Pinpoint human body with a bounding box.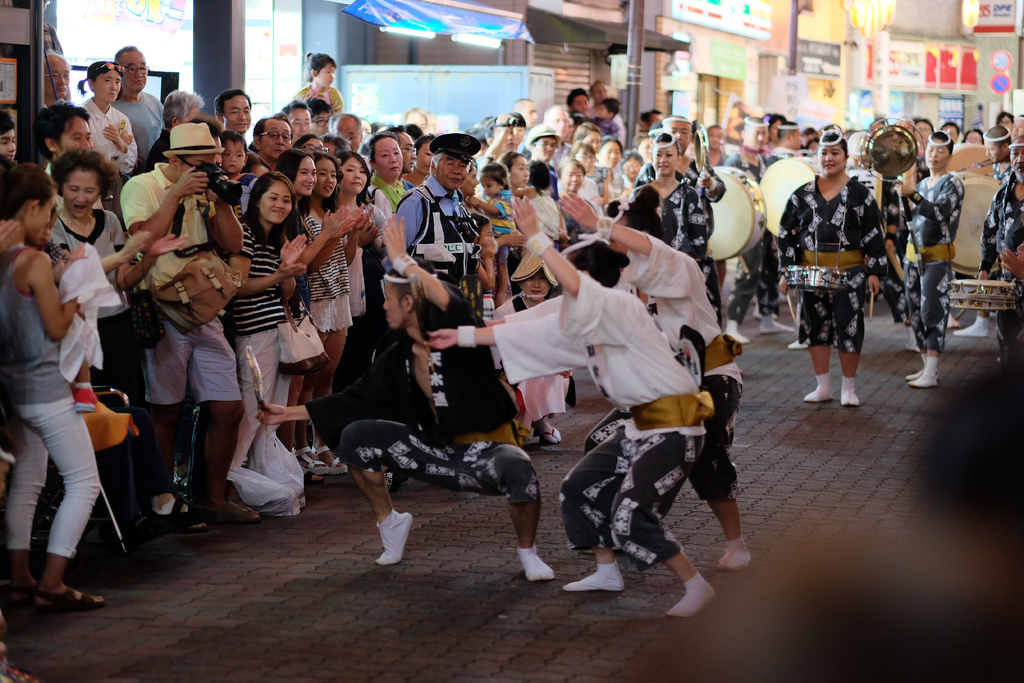
{"left": 254, "top": 210, "right": 554, "bottom": 587}.
